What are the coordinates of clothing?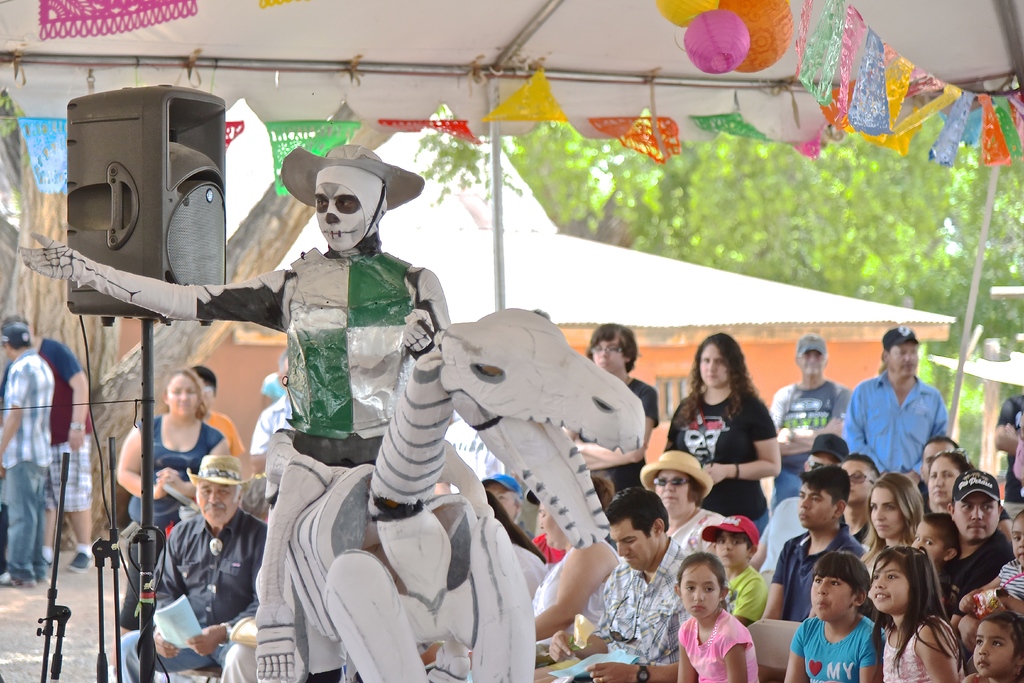
x1=995 y1=550 x2=1021 y2=598.
